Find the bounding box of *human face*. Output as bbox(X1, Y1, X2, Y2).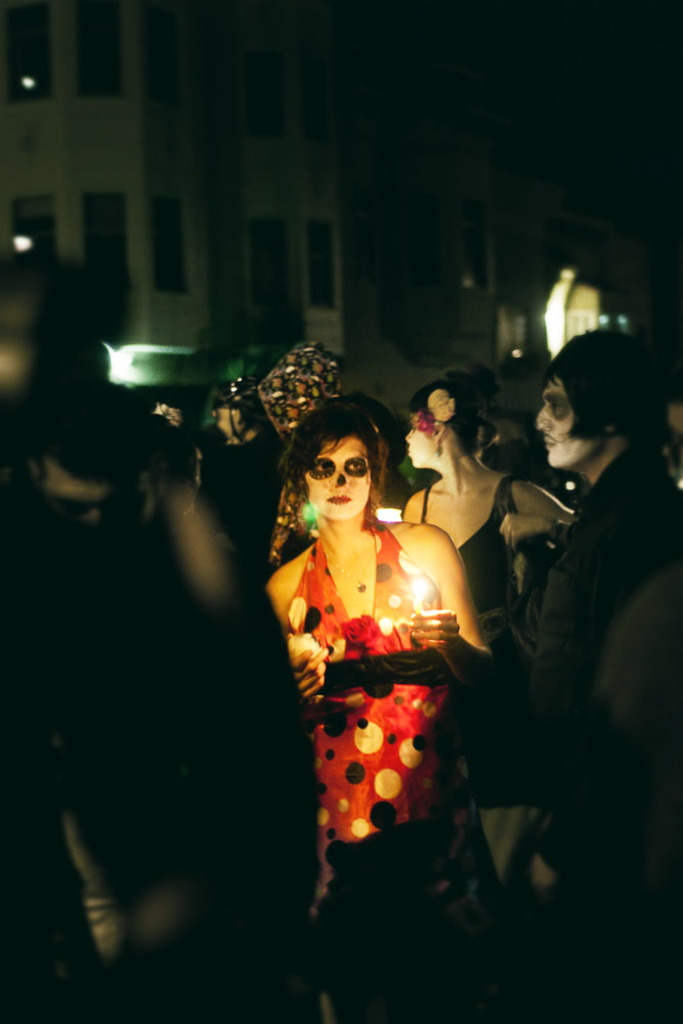
bbox(412, 409, 436, 464).
